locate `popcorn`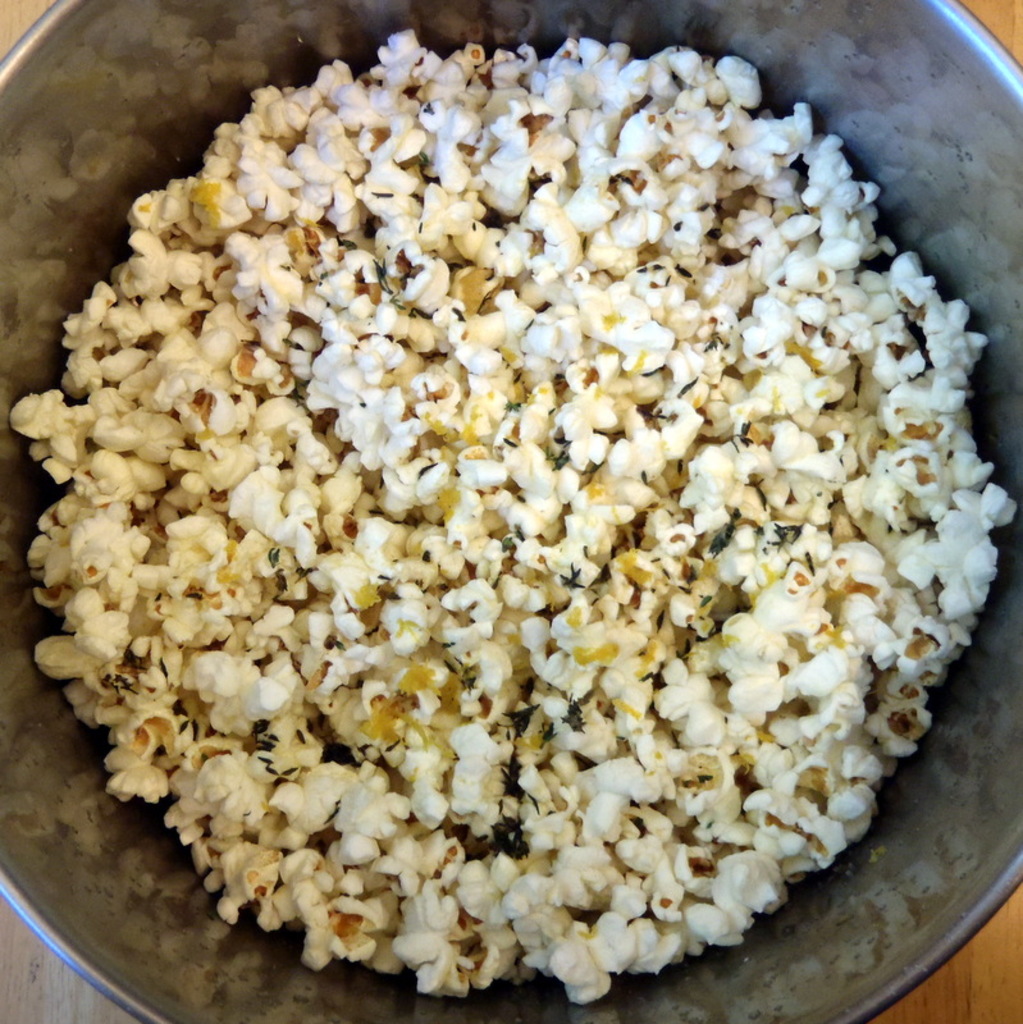
box(8, 23, 1017, 1005)
